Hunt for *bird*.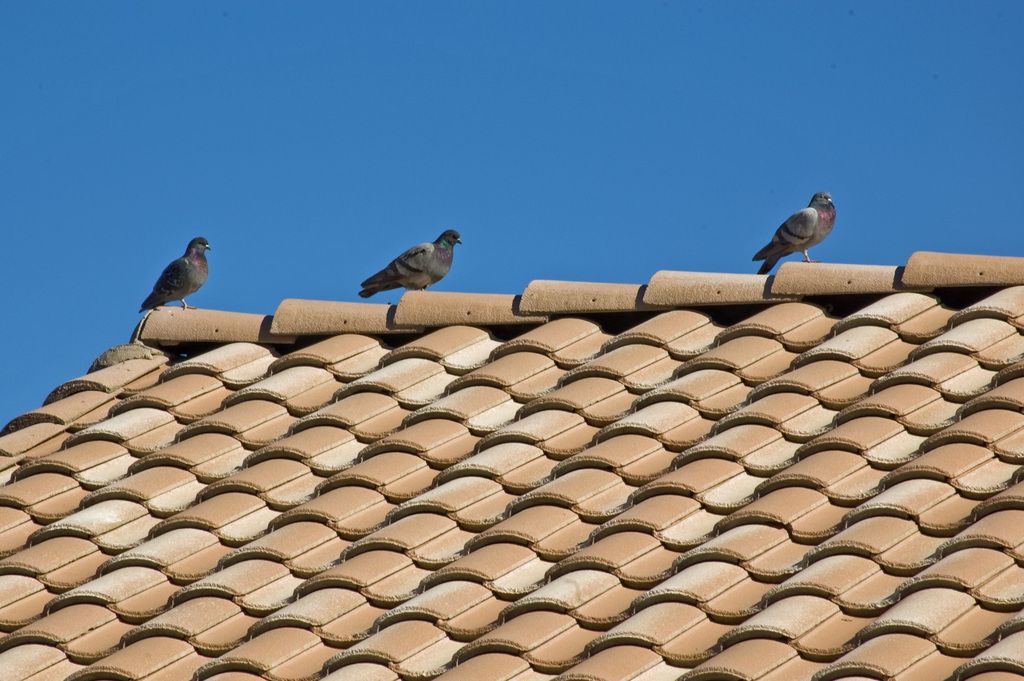
Hunted down at {"x1": 129, "y1": 234, "x2": 214, "y2": 336}.
